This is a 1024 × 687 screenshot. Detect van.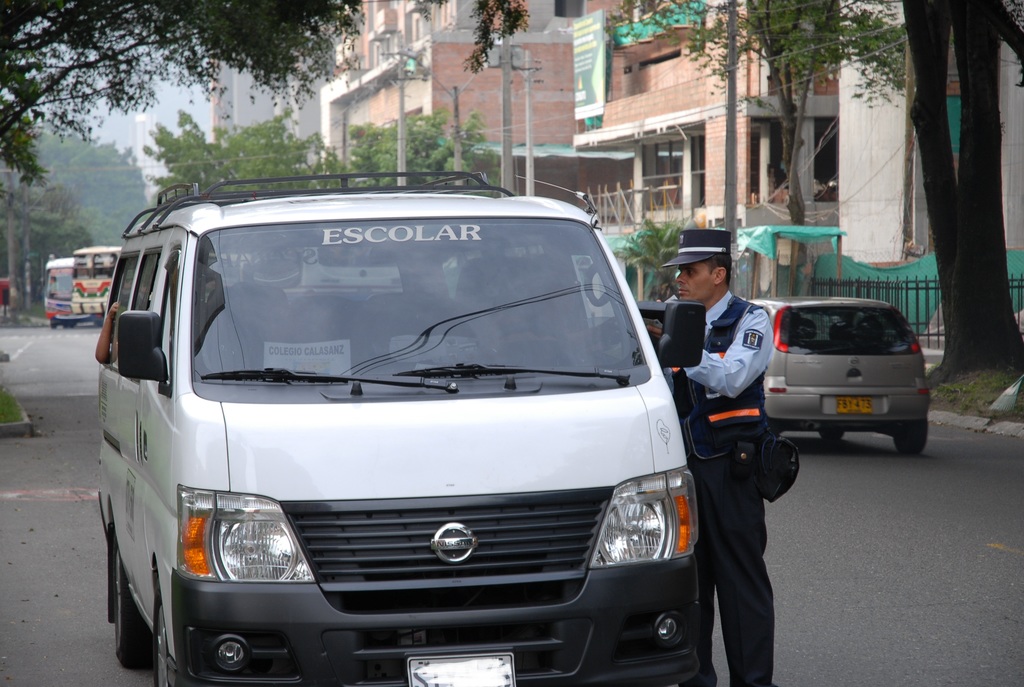
detection(42, 255, 92, 332).
